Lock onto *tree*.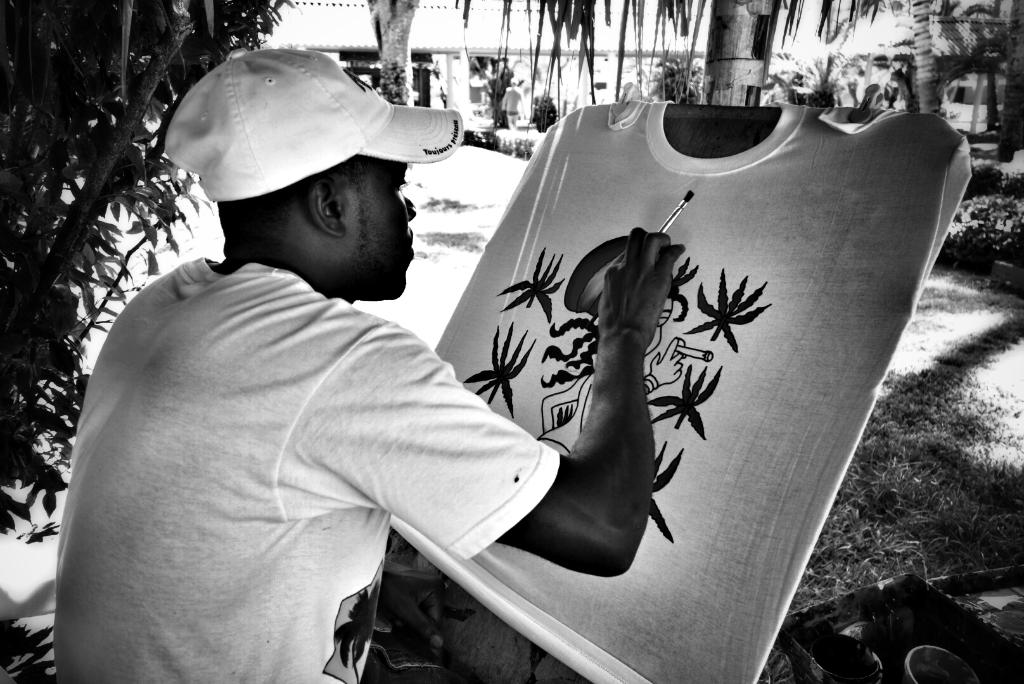
Locked: 0/1/301/546.
